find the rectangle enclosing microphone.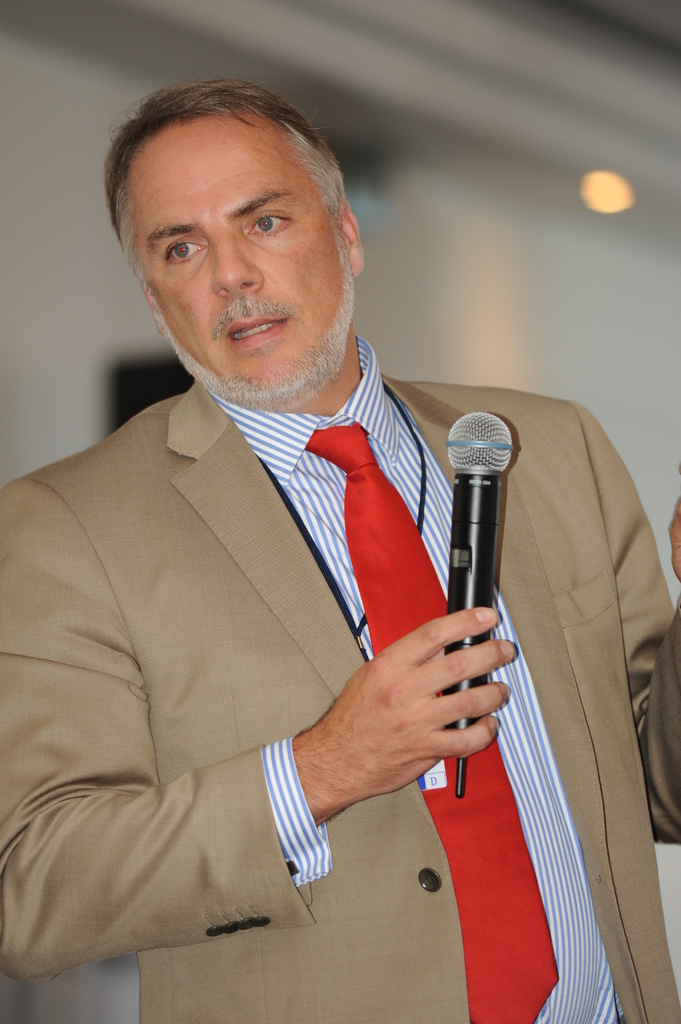
<box>419,407,534,728</box>.
